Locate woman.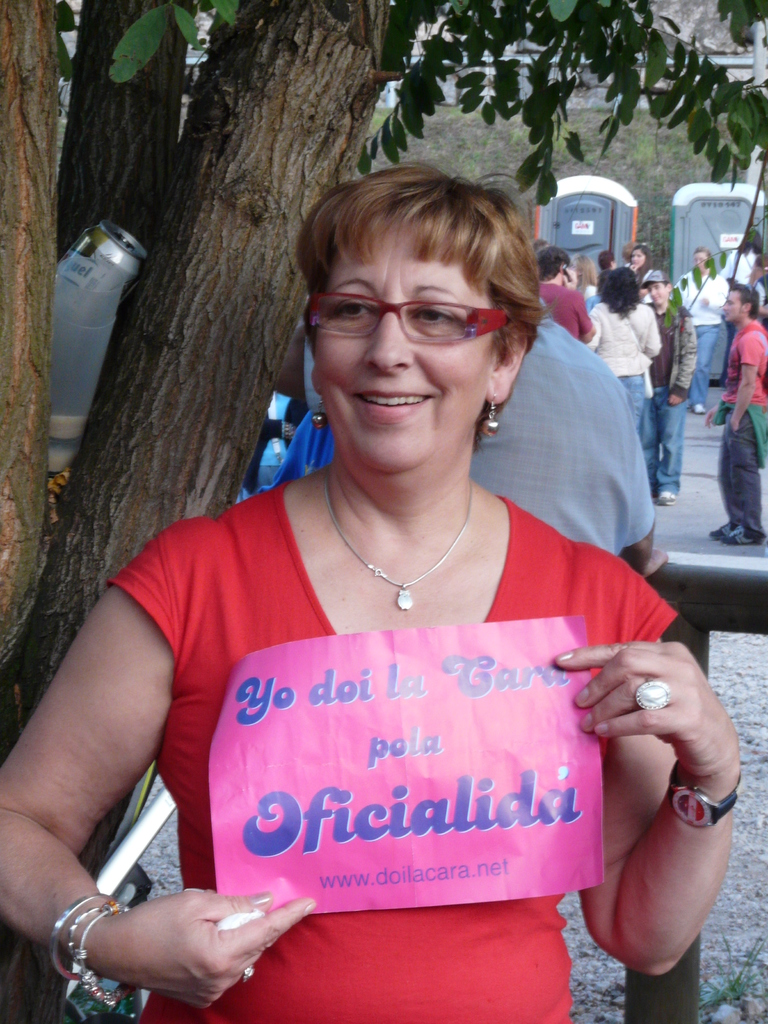
Bounding box: <bbox>0, 161, 742, 1023</bbox>.
